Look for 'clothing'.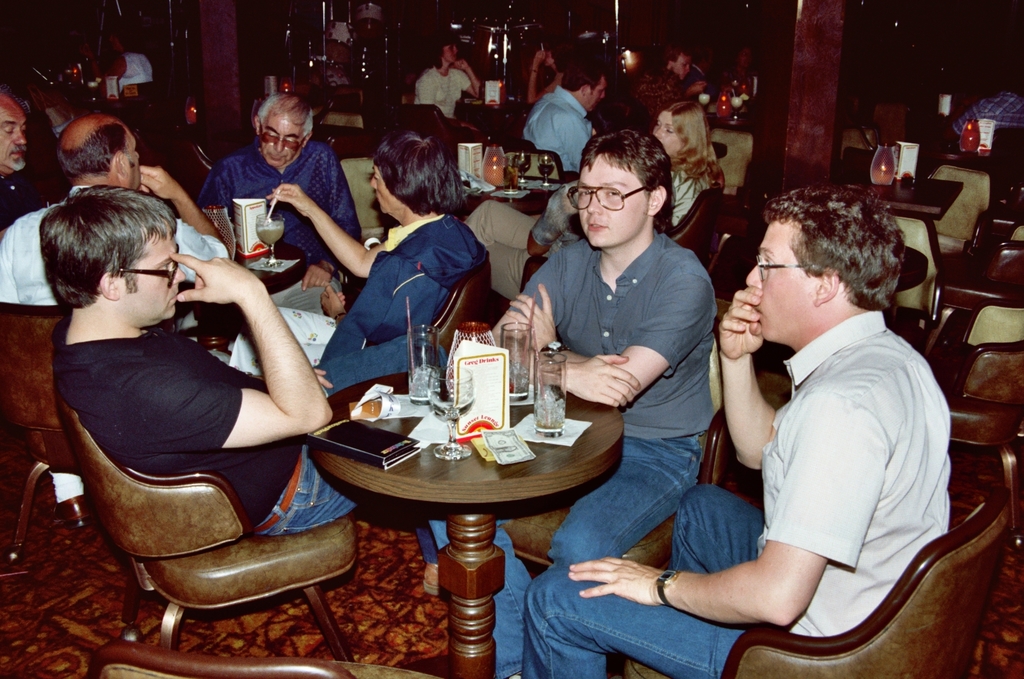
Found: (115, 50, 156, 94).
